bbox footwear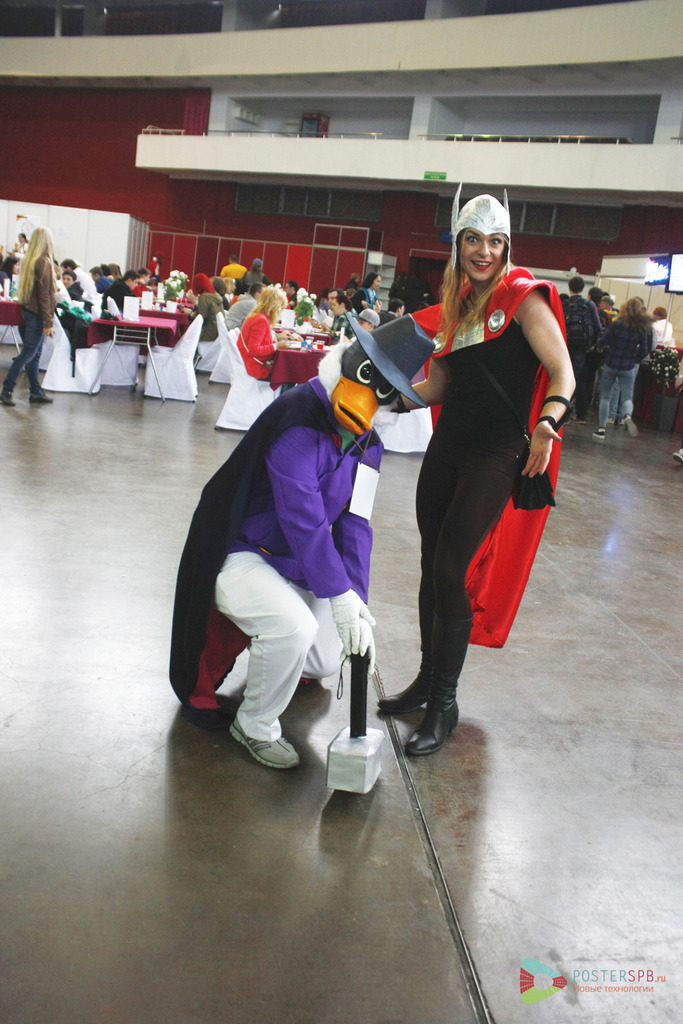
604 416 616 423
